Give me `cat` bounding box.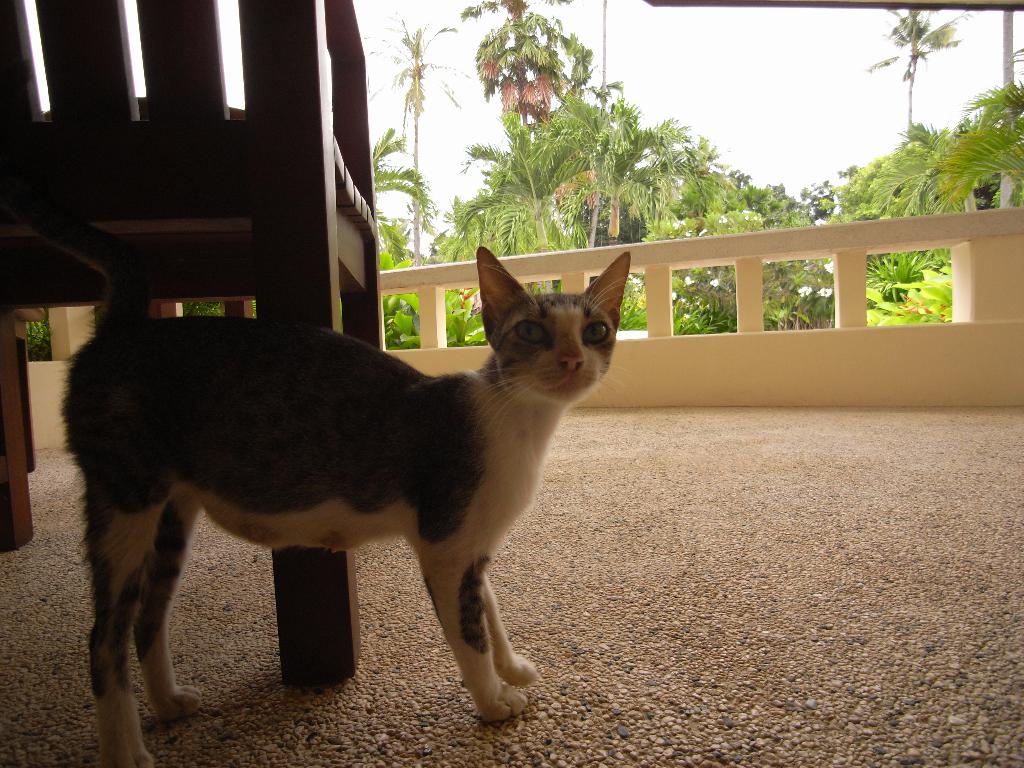
[54,243,629,767].
